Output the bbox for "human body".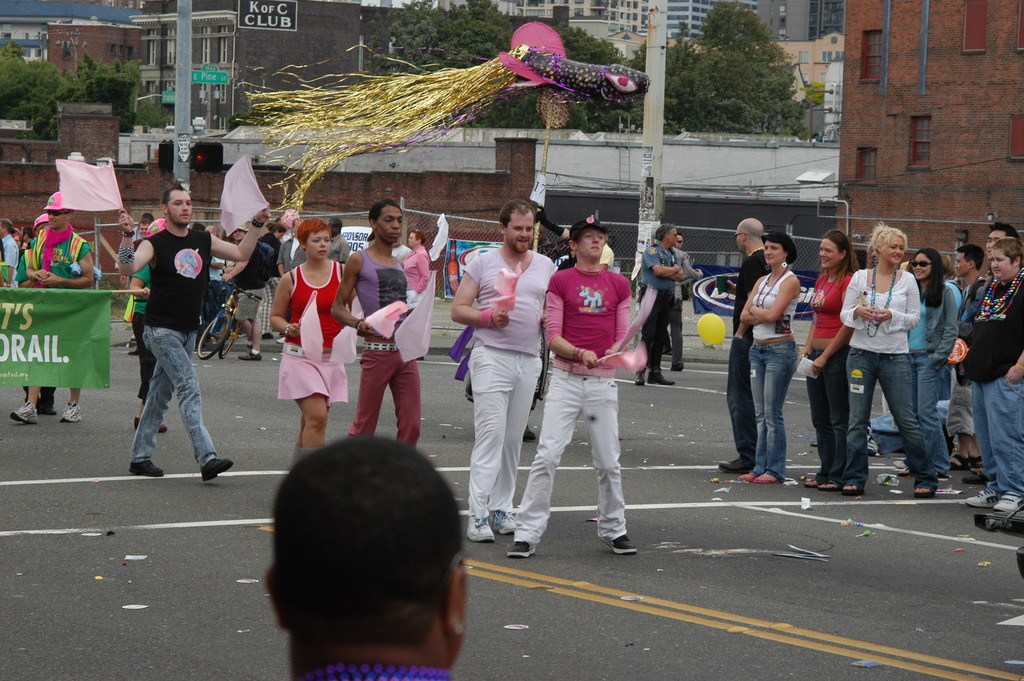
locate(671, 245, 704, 369).
